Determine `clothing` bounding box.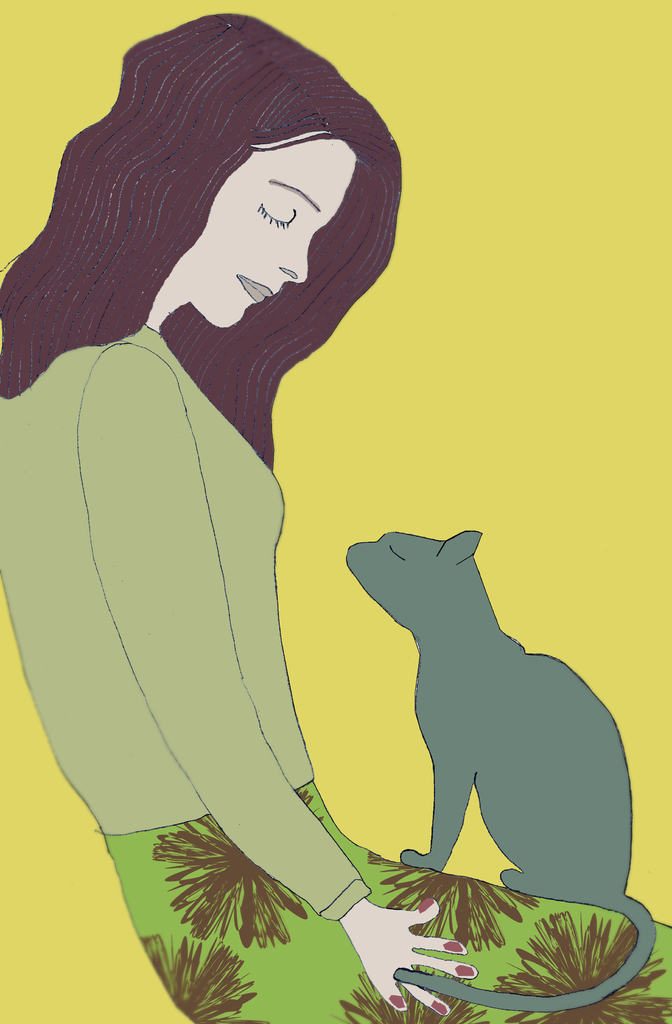
Determined: x1=0 y1=319 x2=671 y2=1023.
